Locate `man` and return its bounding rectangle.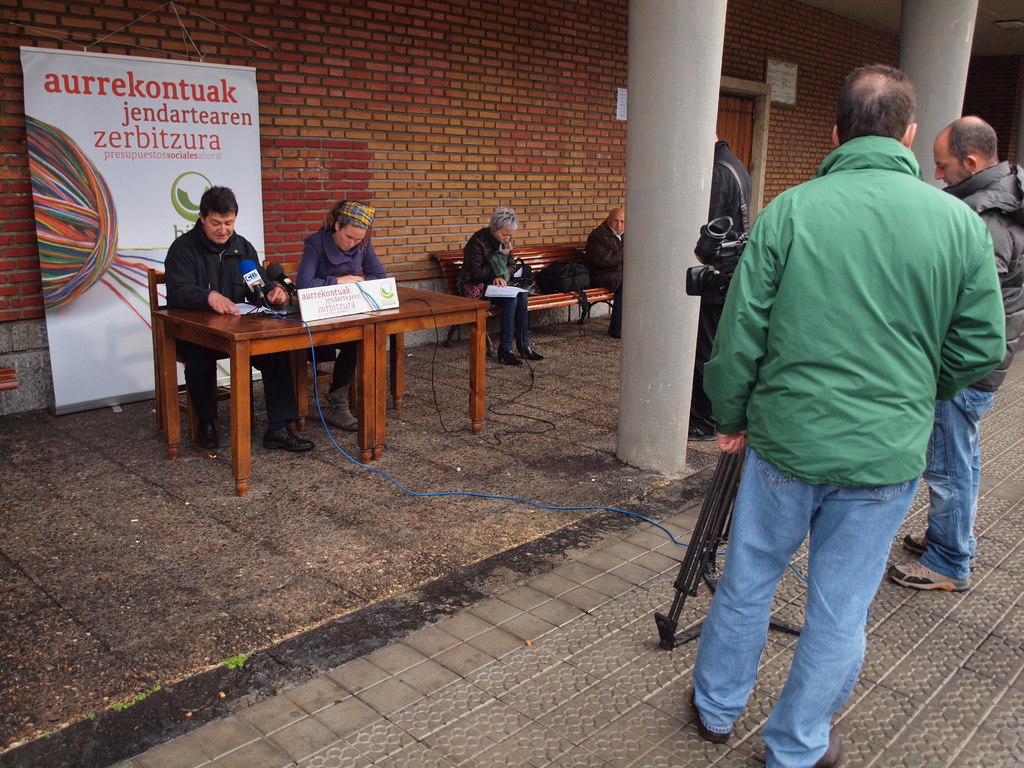
pyautogui.locateOnScreen(656, 122, 987, 763).
